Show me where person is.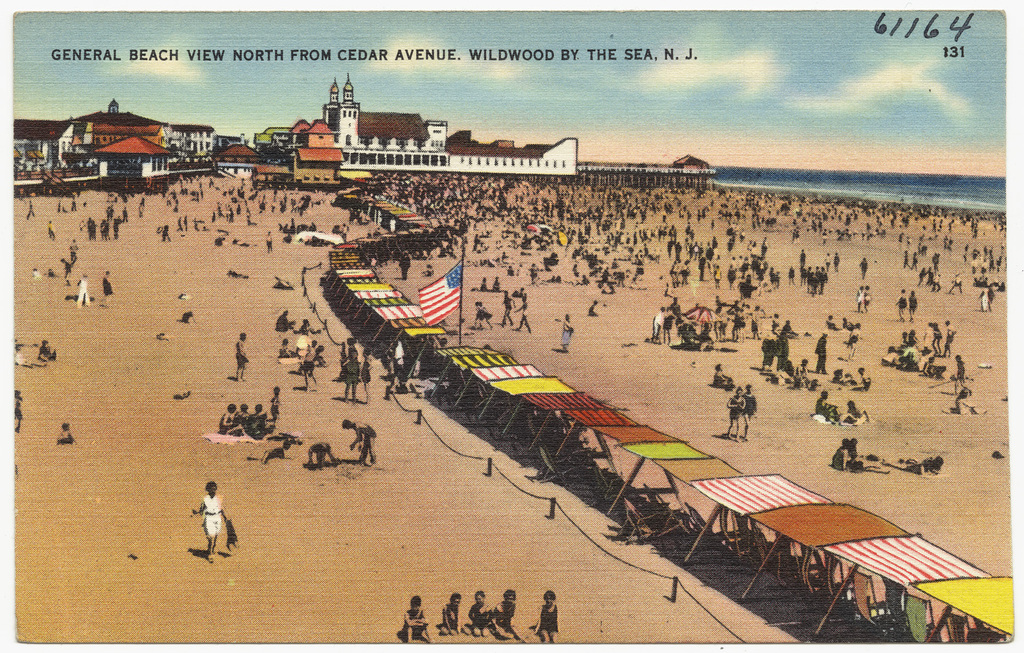
person is at x1=53 y1=425 x2=76 y2=447.
